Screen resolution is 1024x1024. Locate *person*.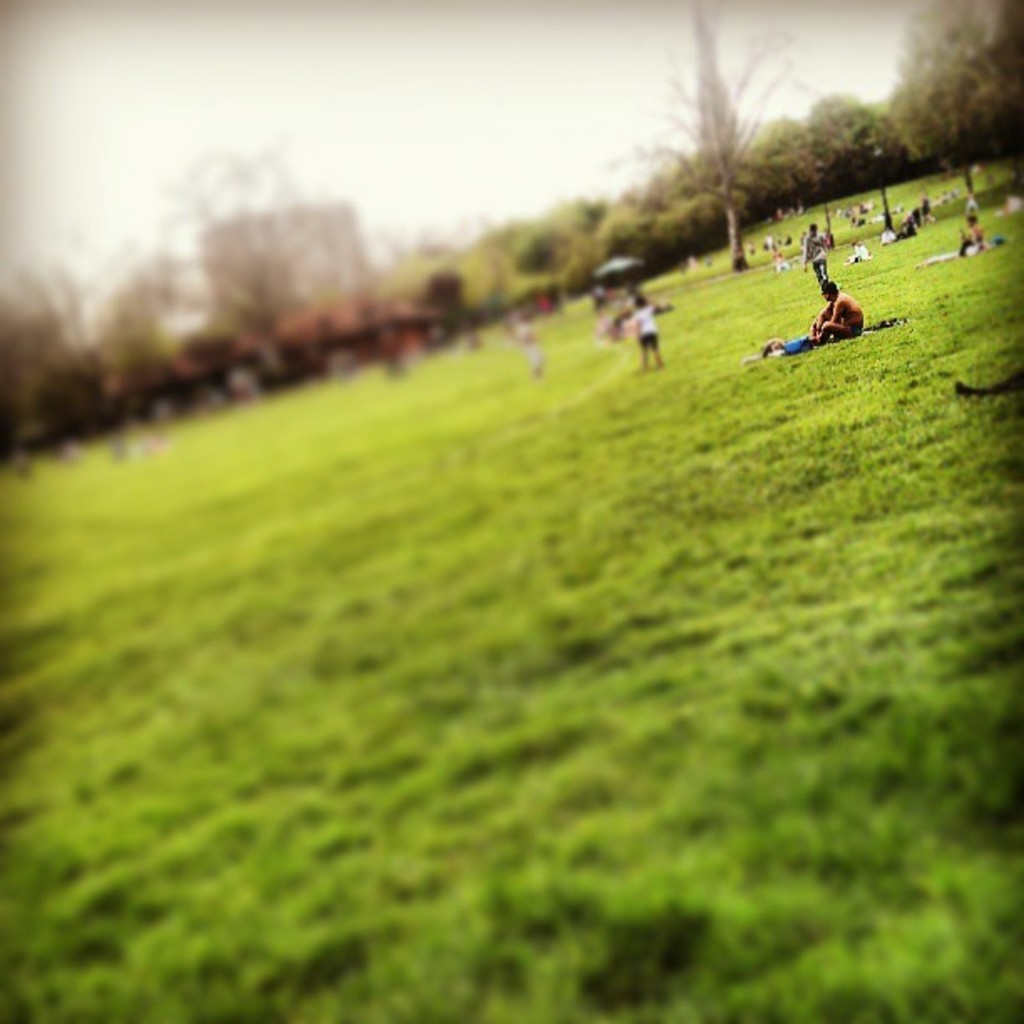
pyautogui.locateOnScreen(798, 221, 830, 289).
